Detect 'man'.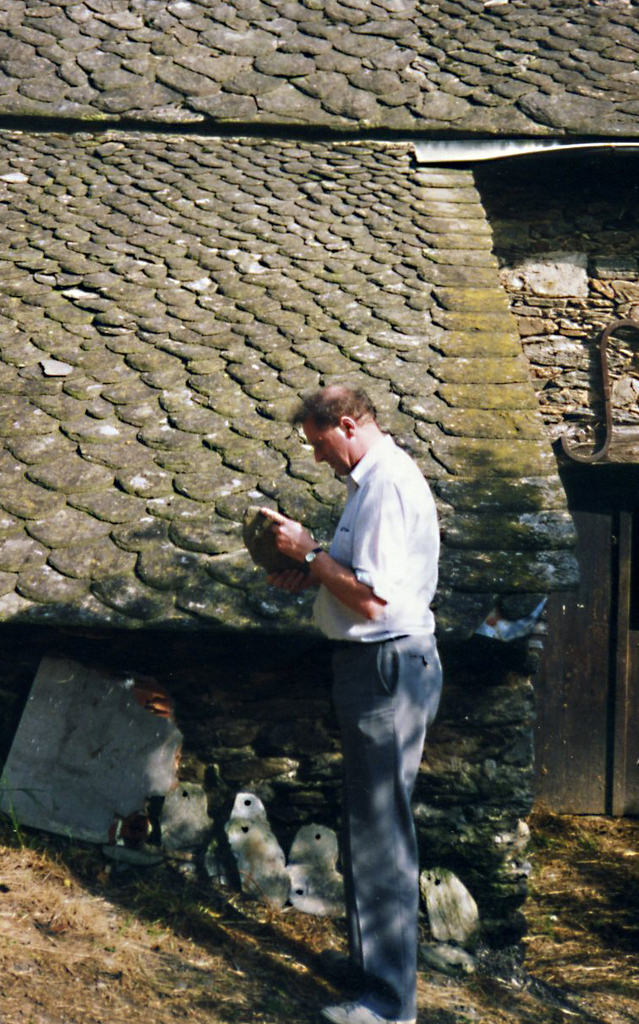
Detected at [x1=256, y1=379, x2=446, y2=1023].
